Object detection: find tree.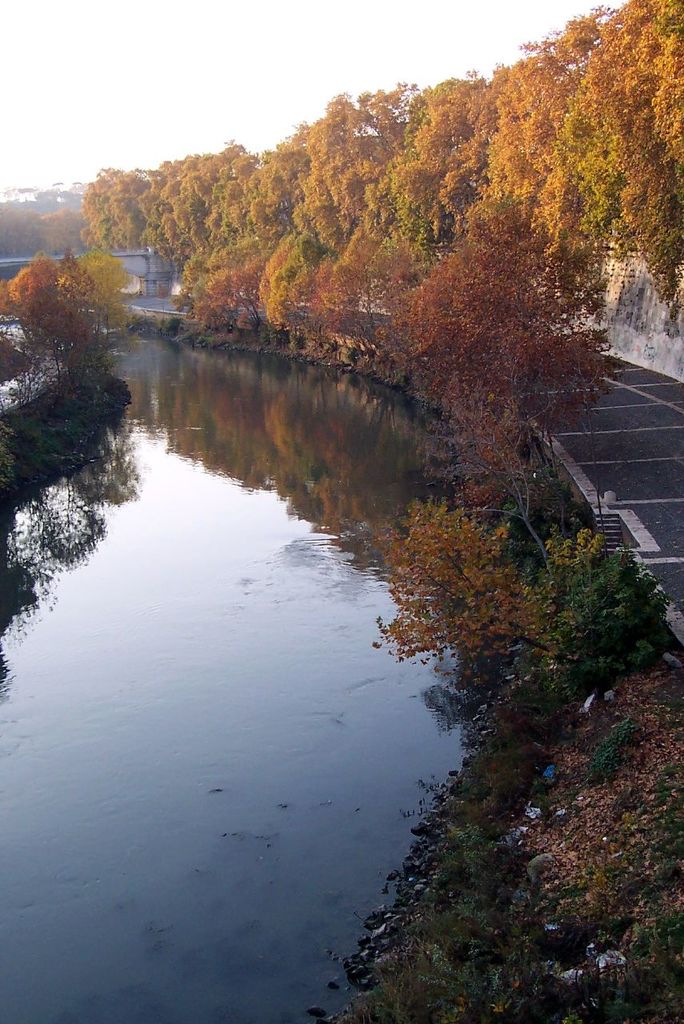
x1=369 y1=509 x2=584 y2=673.
